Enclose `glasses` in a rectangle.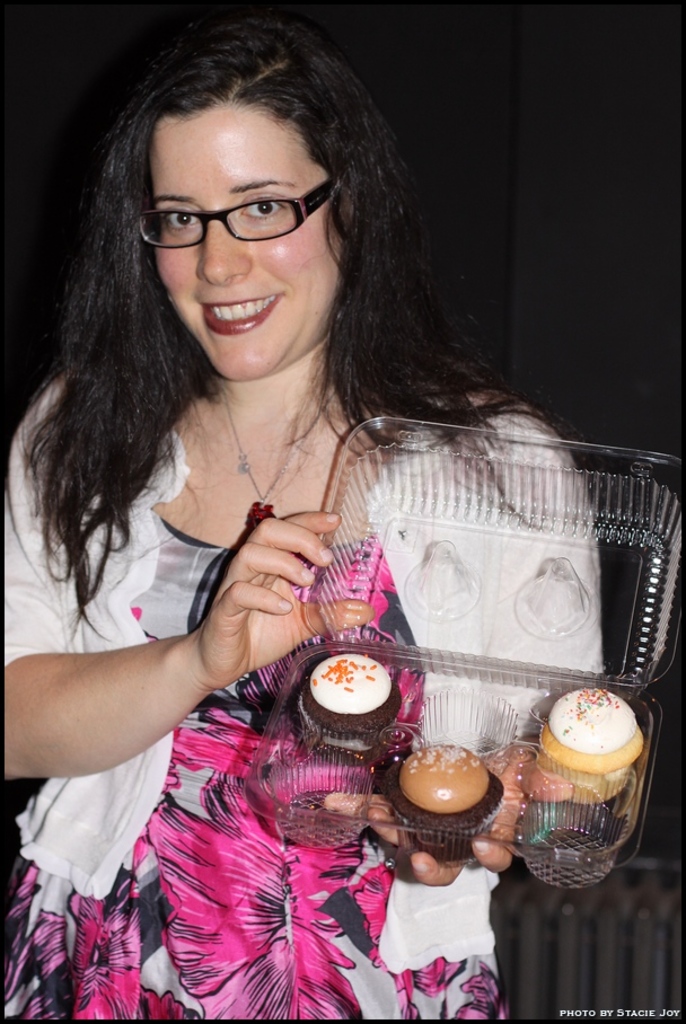
bbox=[132, 178, 342, 248].
